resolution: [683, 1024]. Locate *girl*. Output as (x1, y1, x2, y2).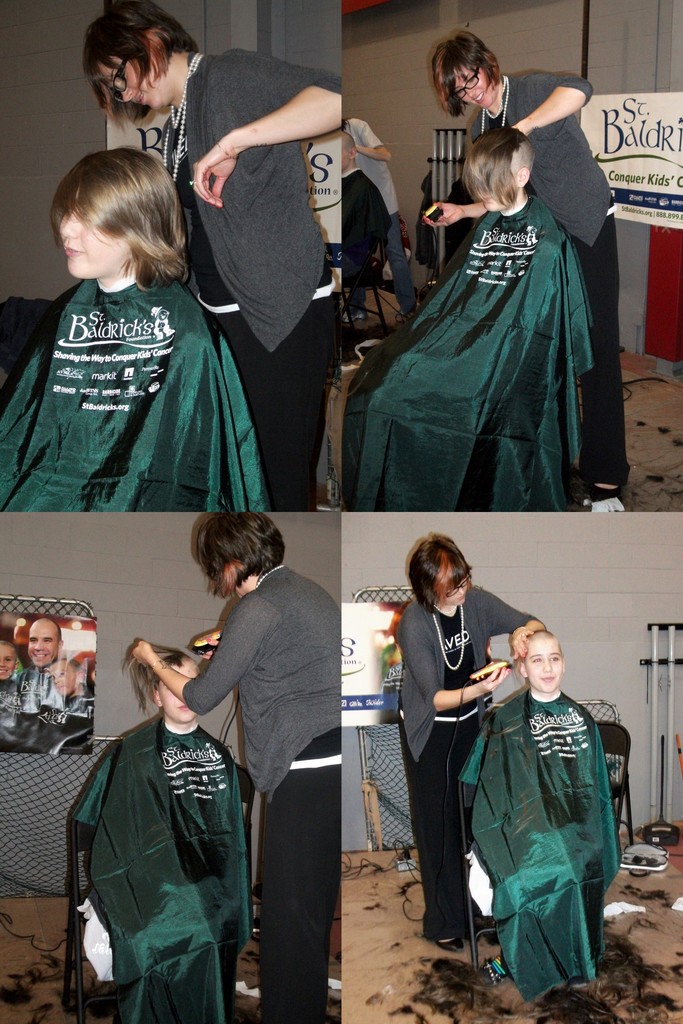
(419, 34, 625, 503).
